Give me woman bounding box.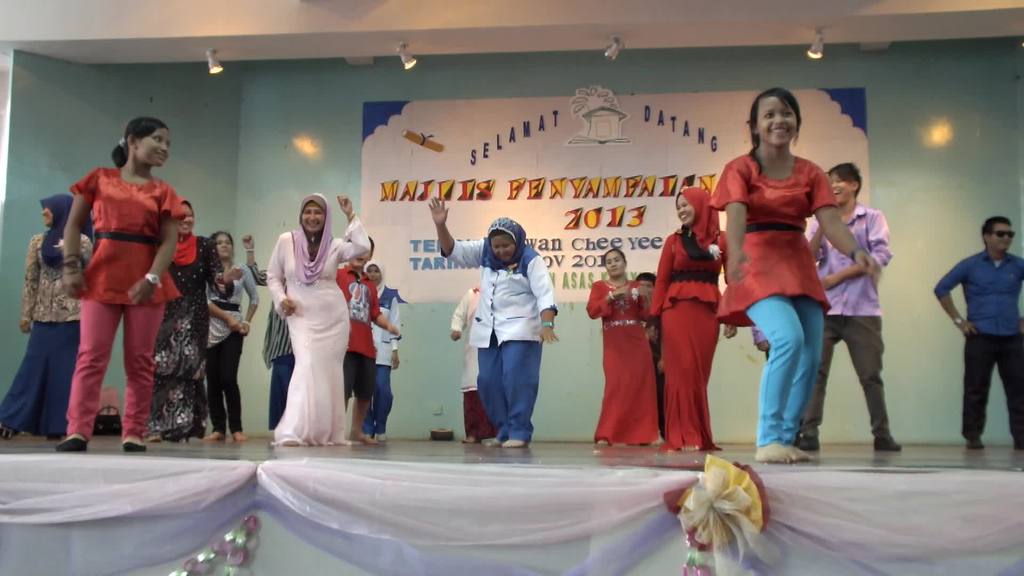
box(54, 117, 187, 452).
